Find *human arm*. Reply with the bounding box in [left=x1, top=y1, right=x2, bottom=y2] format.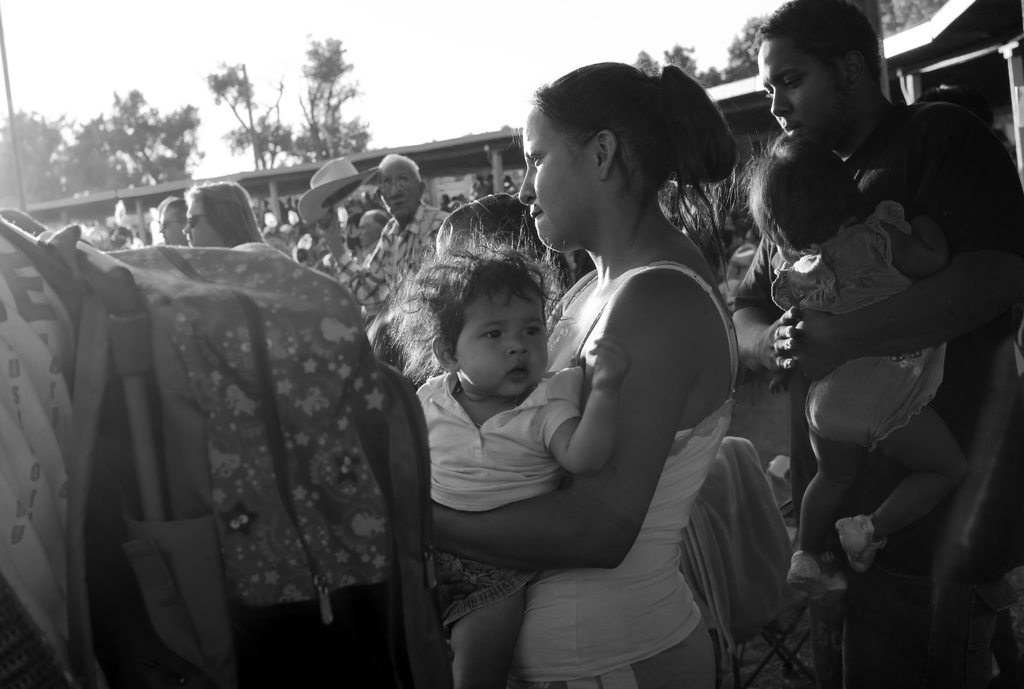
[left=881, top=211, right=959, bottom=282].
